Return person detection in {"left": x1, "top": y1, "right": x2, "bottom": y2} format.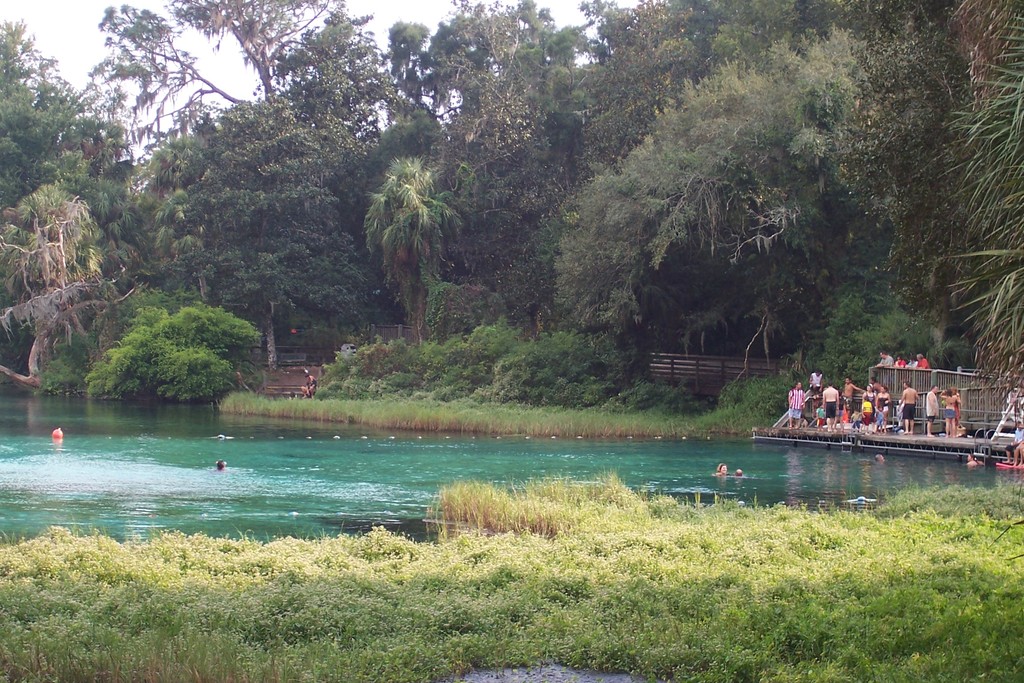
{"left": 849, "top": 409, "right": 856, "bottom": 420}.
